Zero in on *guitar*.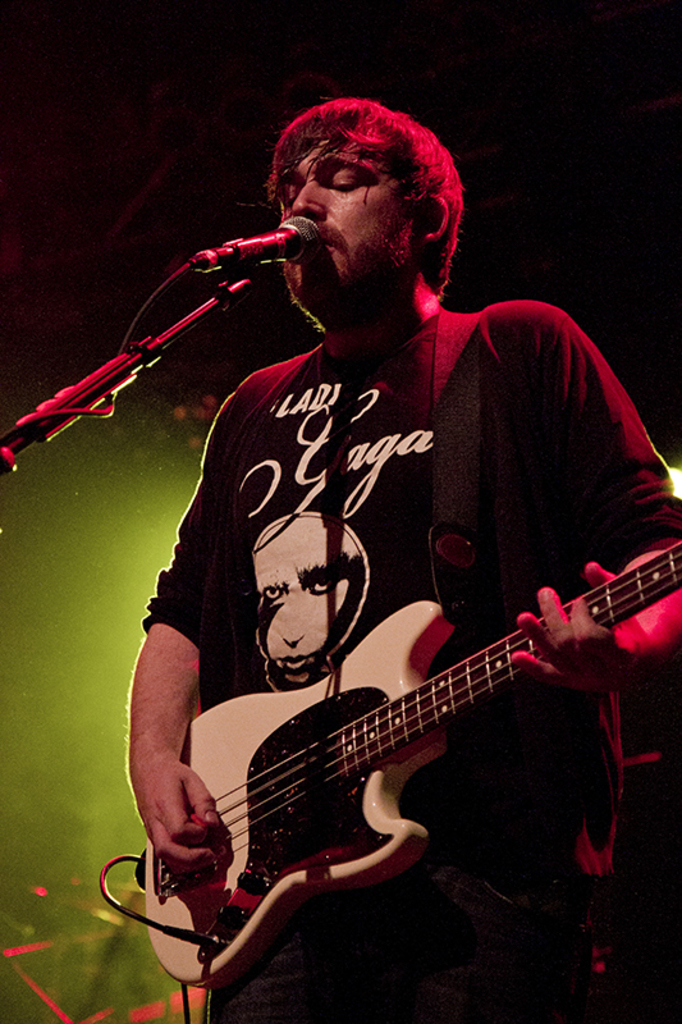
Zeroed in: (116,544,647,974).
